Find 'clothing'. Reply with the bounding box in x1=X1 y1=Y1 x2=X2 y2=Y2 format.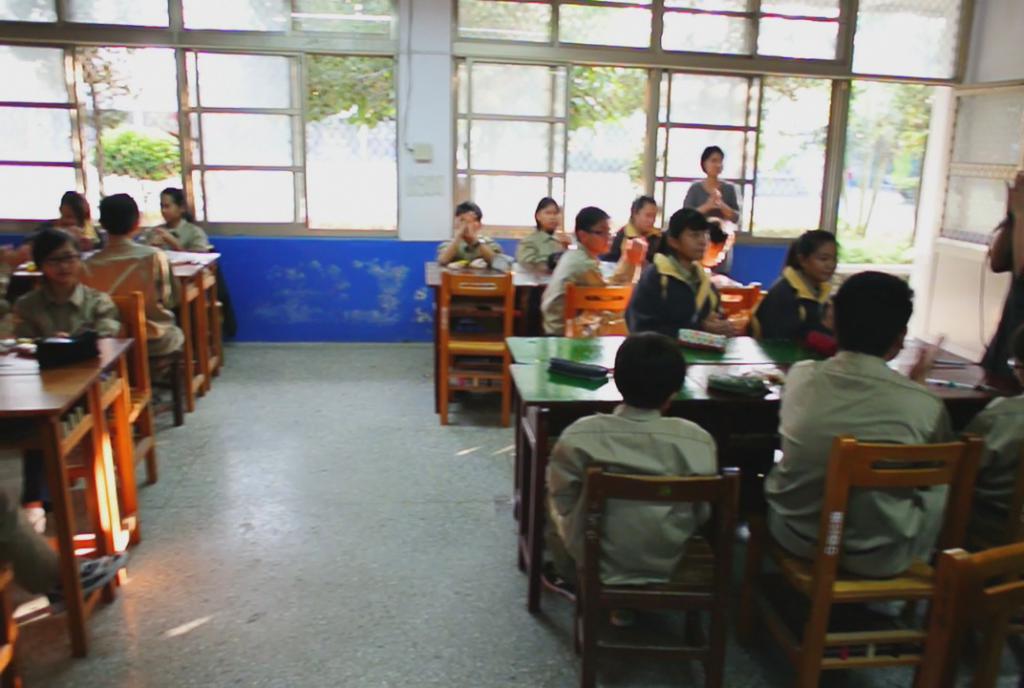
x1=512 y1=229 x2=579 y2=260.
